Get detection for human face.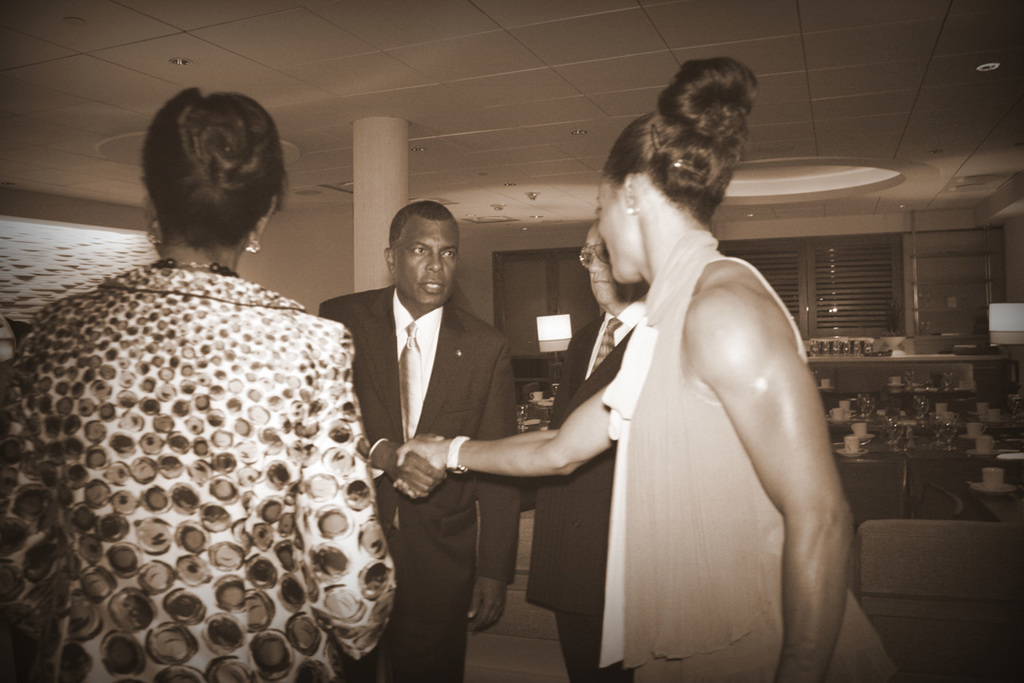
Detection: 585, 219, 625, 306.
